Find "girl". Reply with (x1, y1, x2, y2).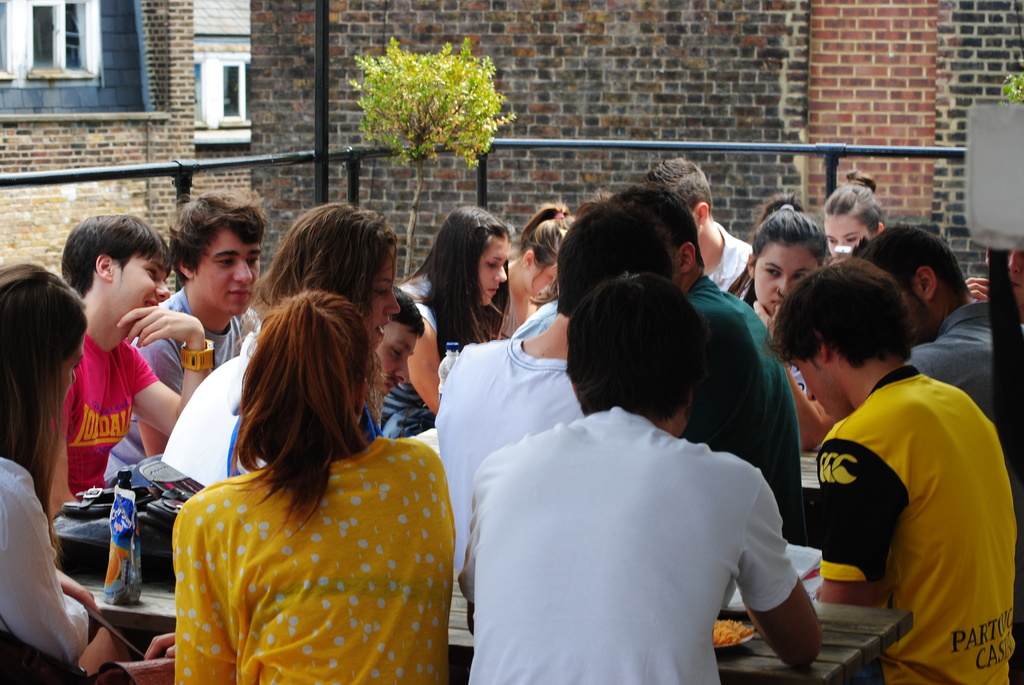
(173, 292, 457, 684).
